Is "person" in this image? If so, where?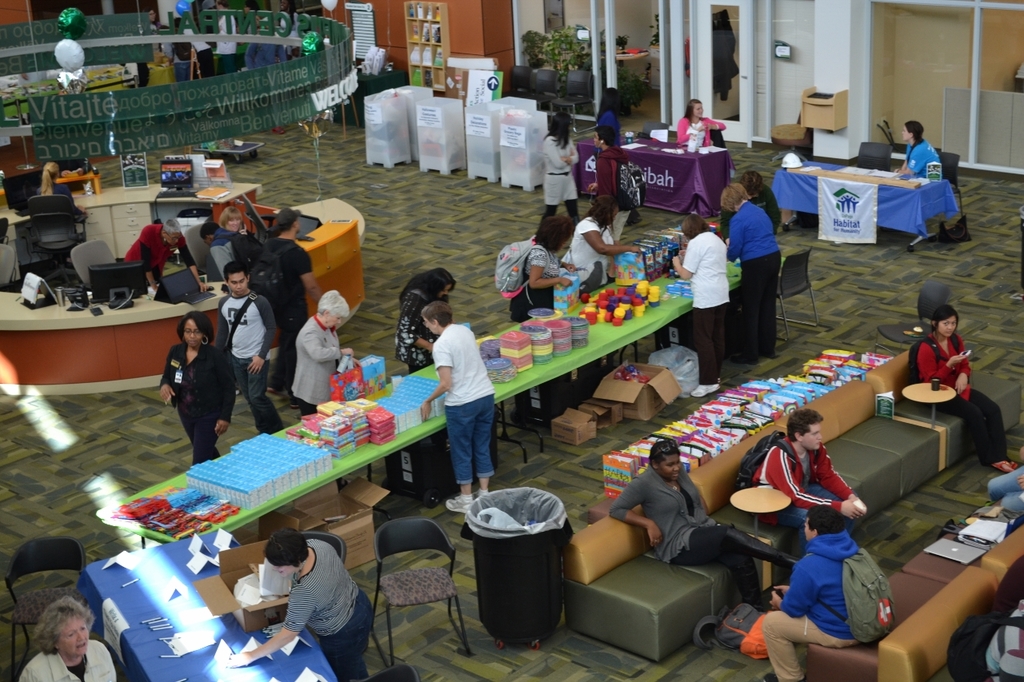
Yes, at BBox(286, 285, 352, 417).
